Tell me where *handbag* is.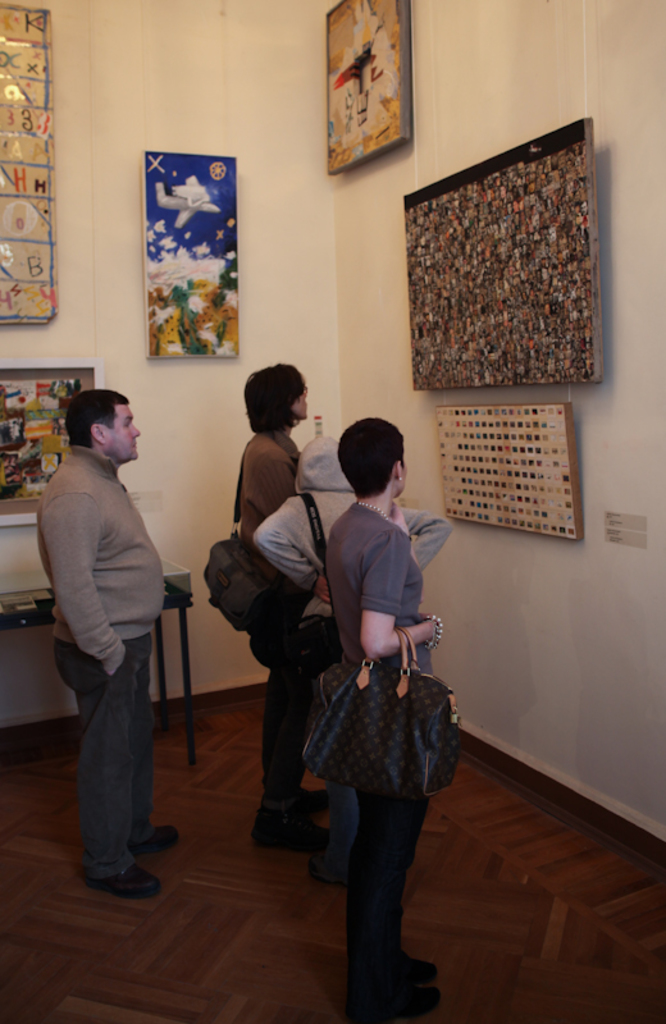
*handbag* is at BBox(202, 436, 307, 637).
